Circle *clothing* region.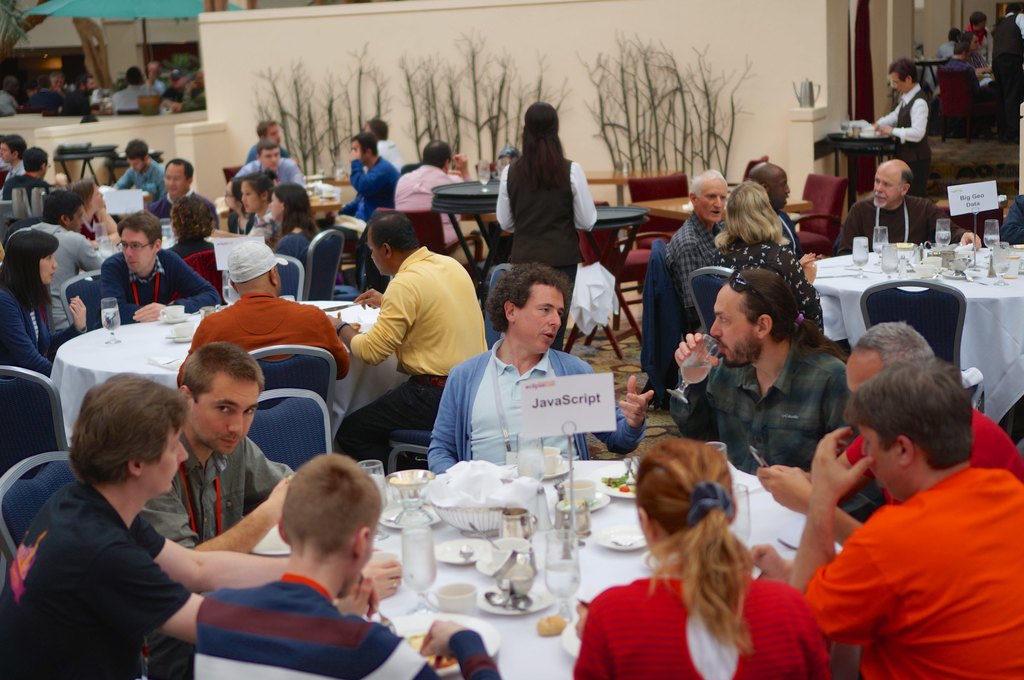
Region: pyautogui.locateOnScreen(79, 217, 105, 240).
